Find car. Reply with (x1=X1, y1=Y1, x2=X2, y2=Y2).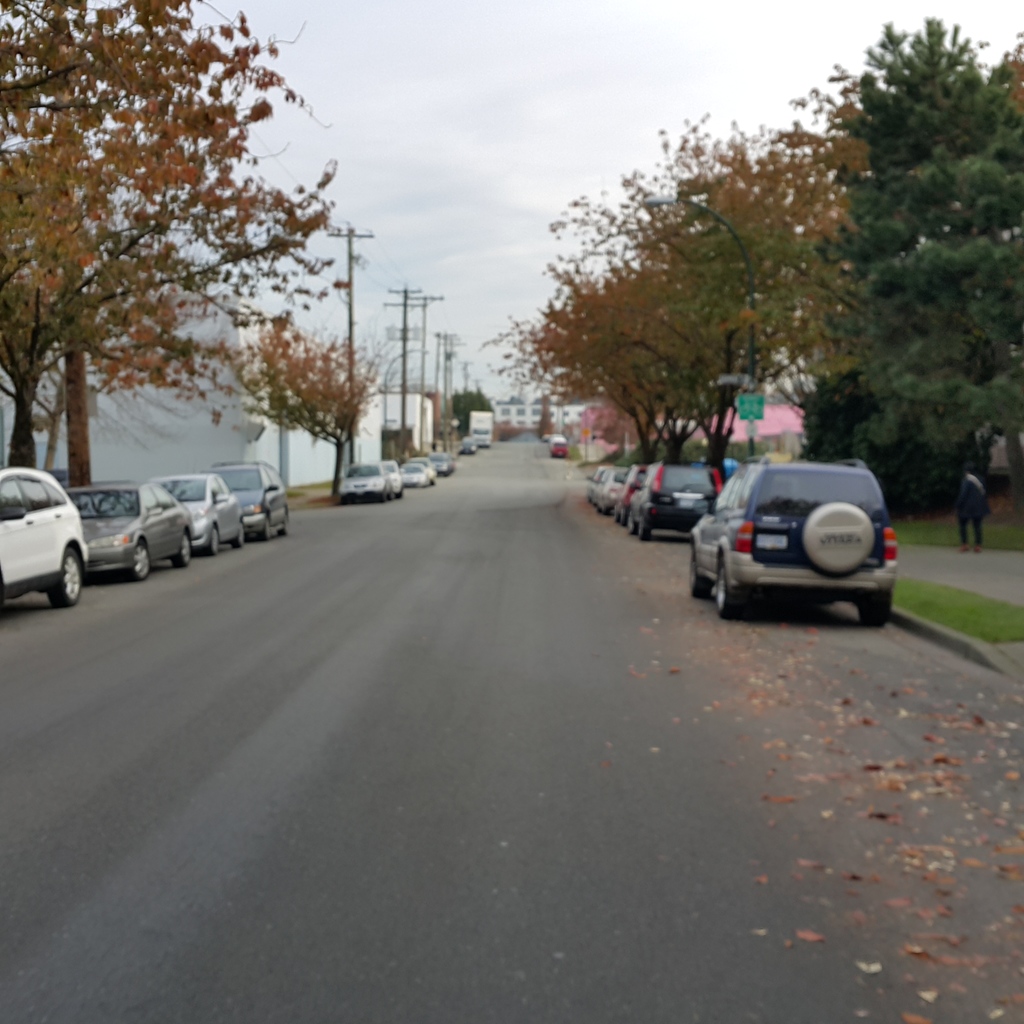
(x1=60, y1=470, x2=196, y2=579).
